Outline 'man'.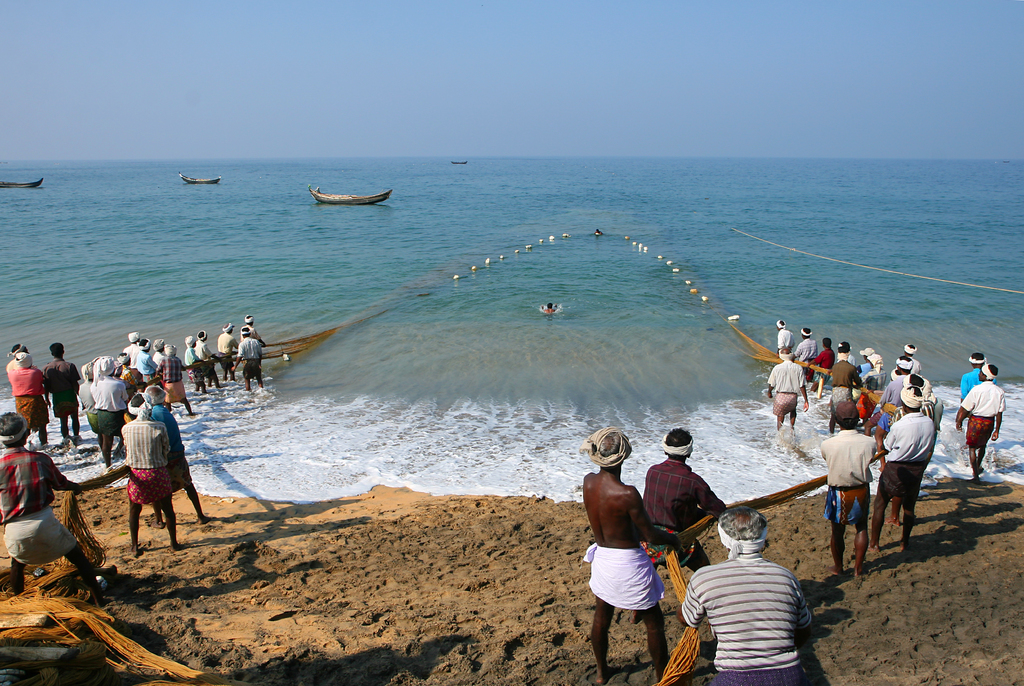
Outline: select_region(230, 323, 265, 394).
